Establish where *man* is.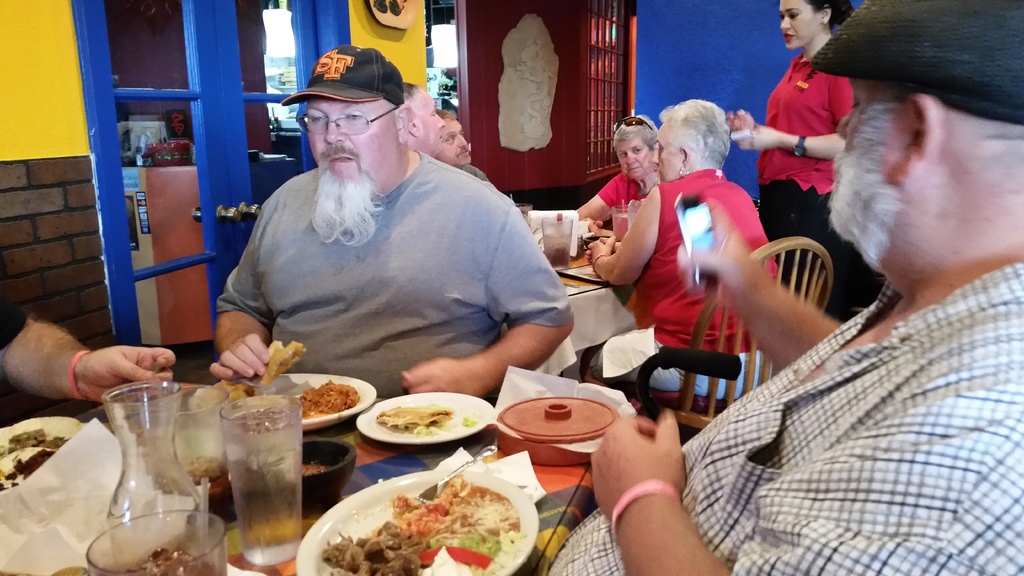
Established at 0 298 175 403.
